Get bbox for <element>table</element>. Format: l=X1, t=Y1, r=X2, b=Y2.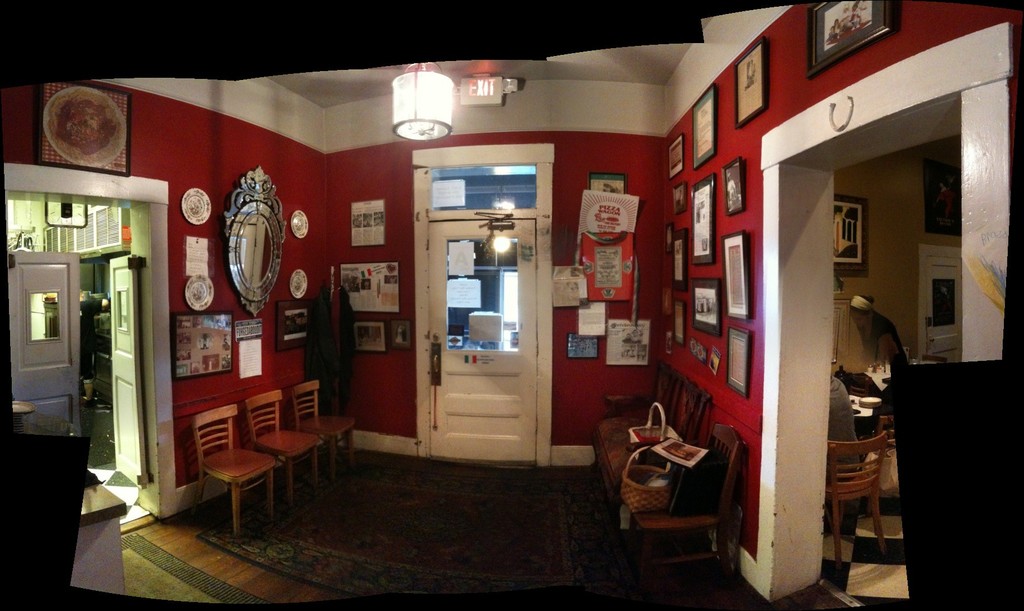
l=70, t=482, r=129, b=599.
